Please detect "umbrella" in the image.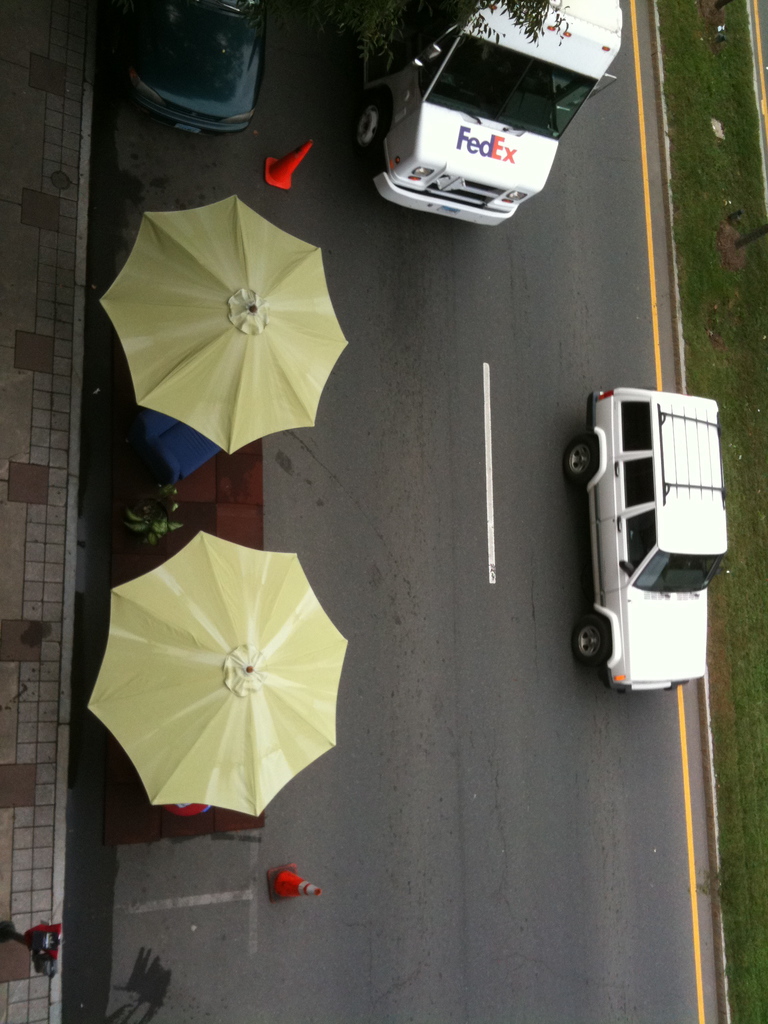
Rect(97, 191, 350, 457).
